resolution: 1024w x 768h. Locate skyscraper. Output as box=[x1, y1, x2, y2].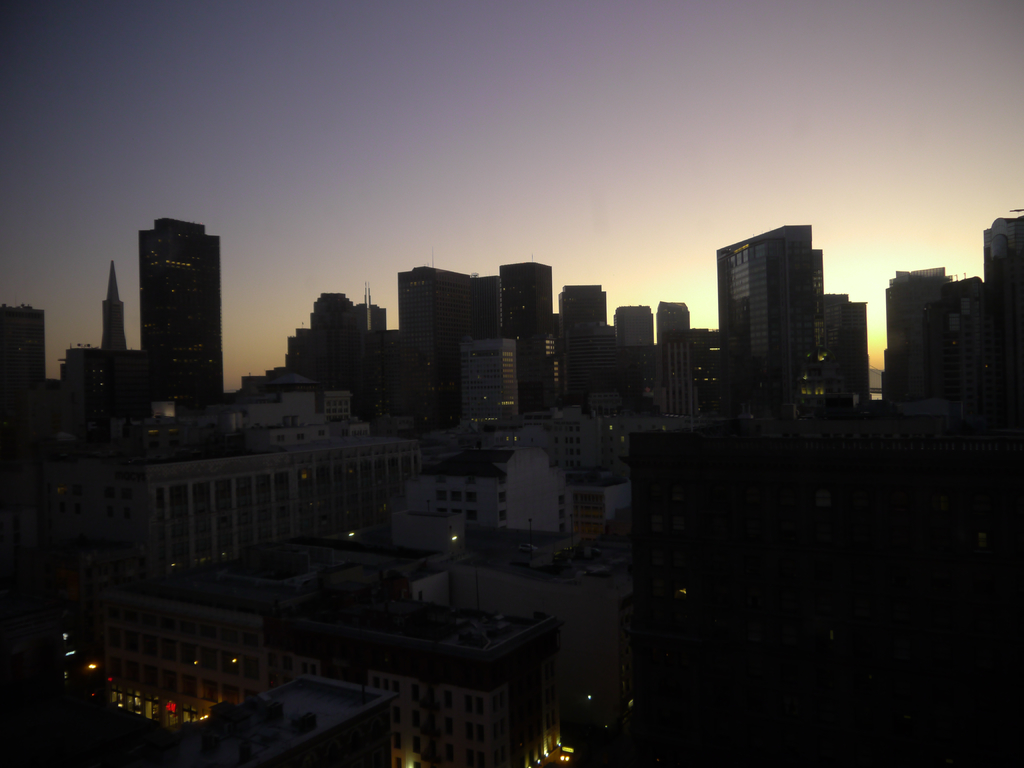
box=[613, 302, 649, 352].
